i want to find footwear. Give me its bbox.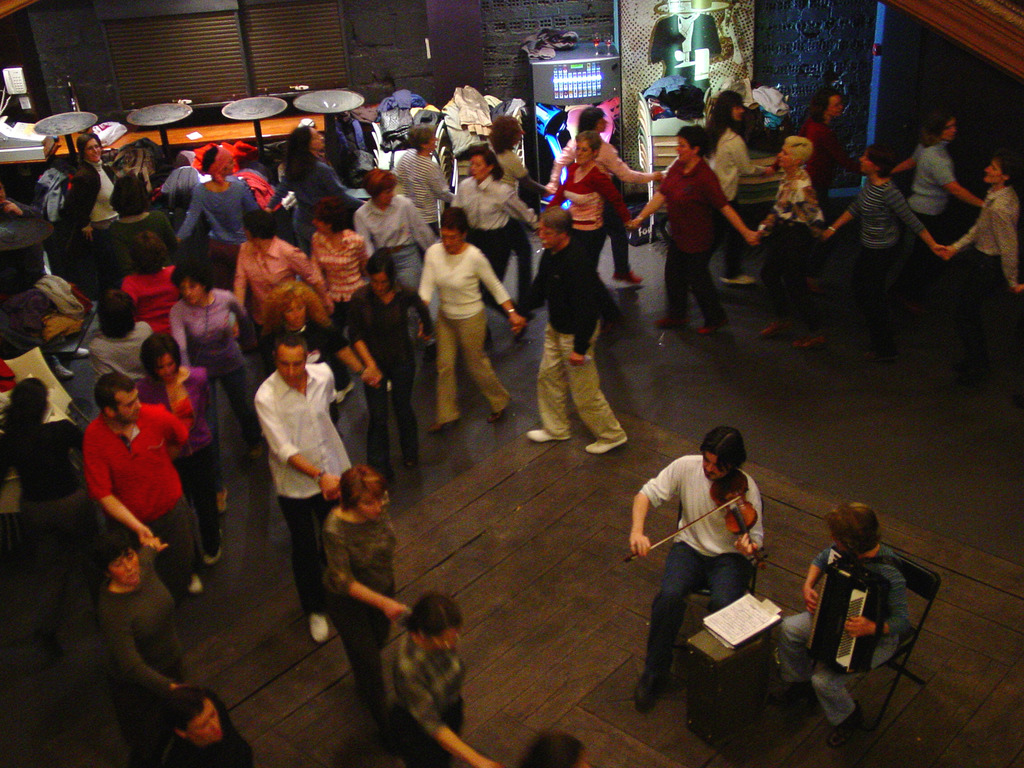
bbox=[490, 400, 513, 422].
